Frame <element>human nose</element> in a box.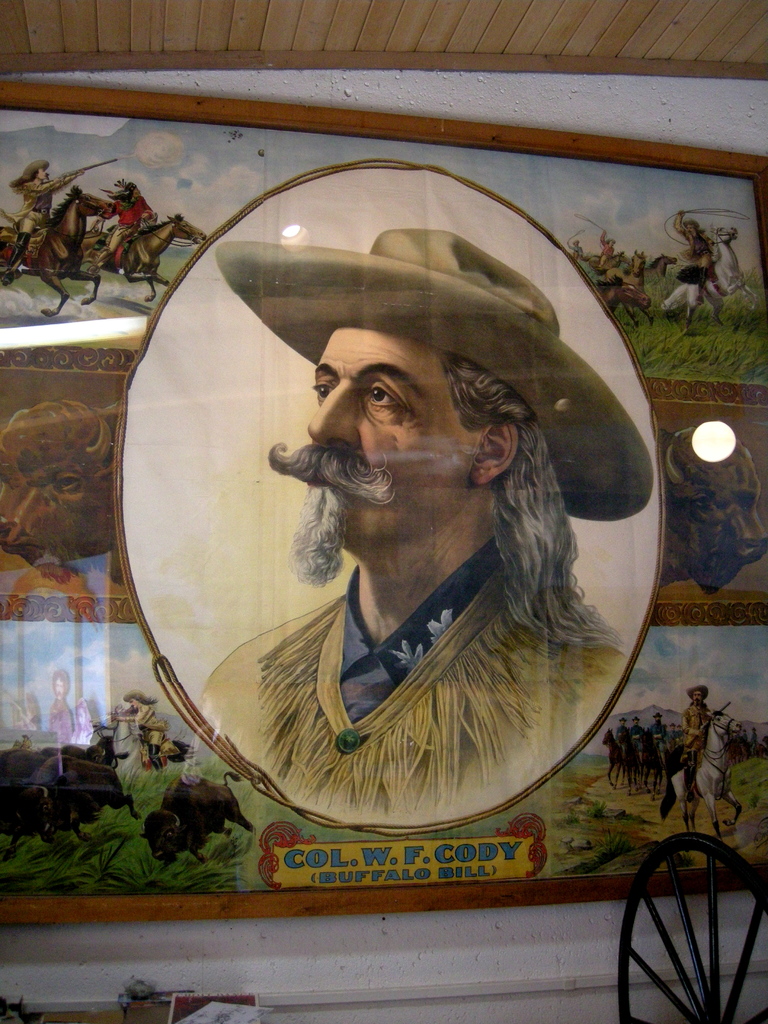
302 377 355 438.
